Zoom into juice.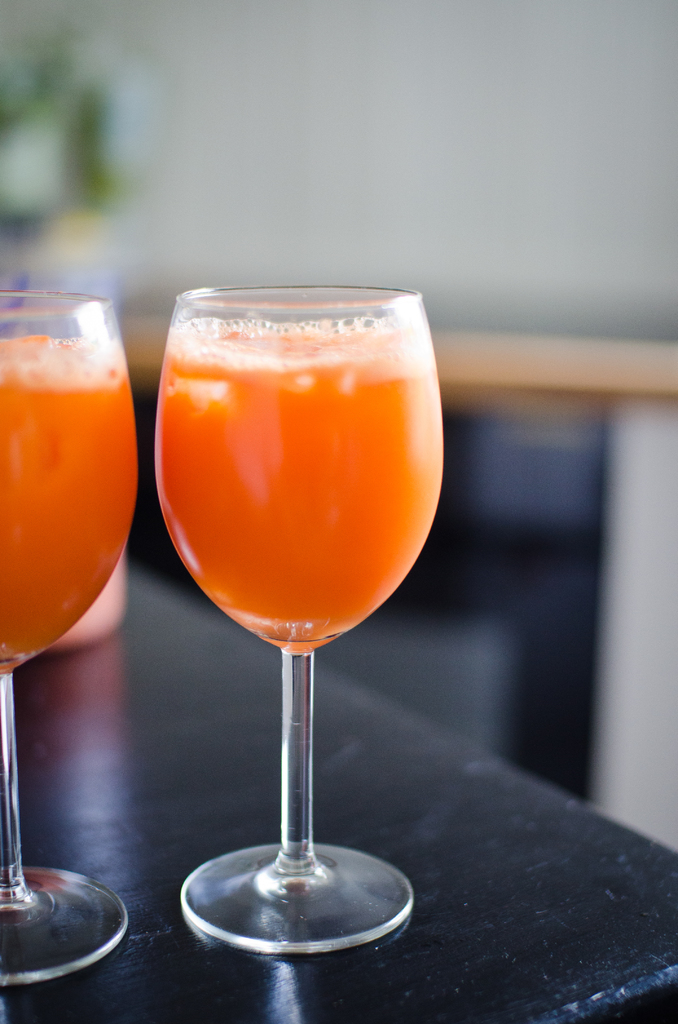
Zoom target: 156/319/443/651.
